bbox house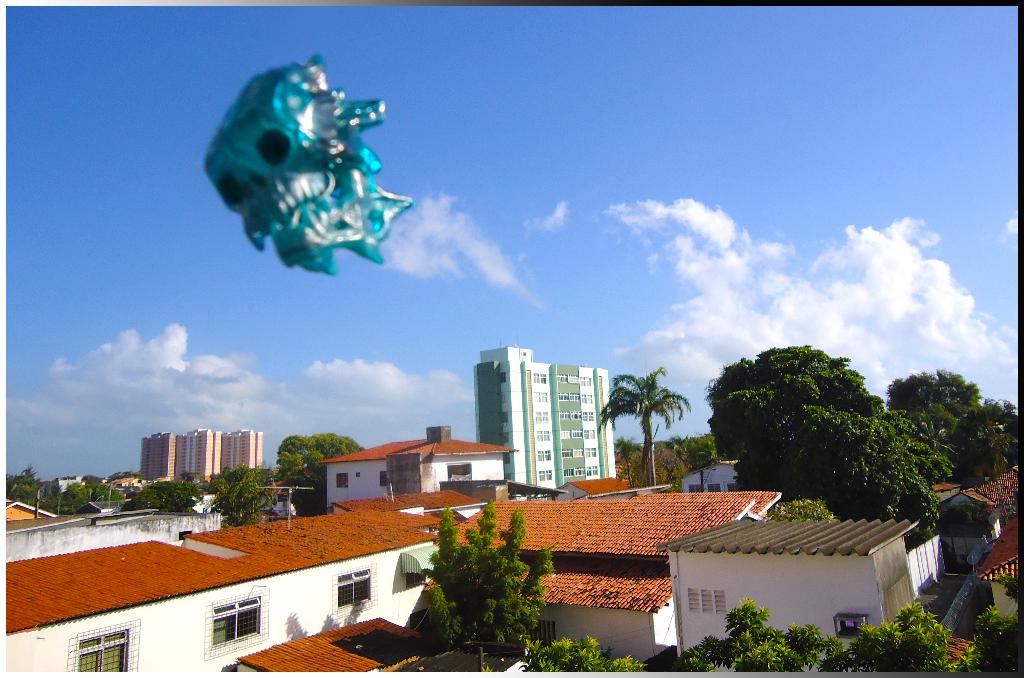
crop(9, 506, 53, 524)
